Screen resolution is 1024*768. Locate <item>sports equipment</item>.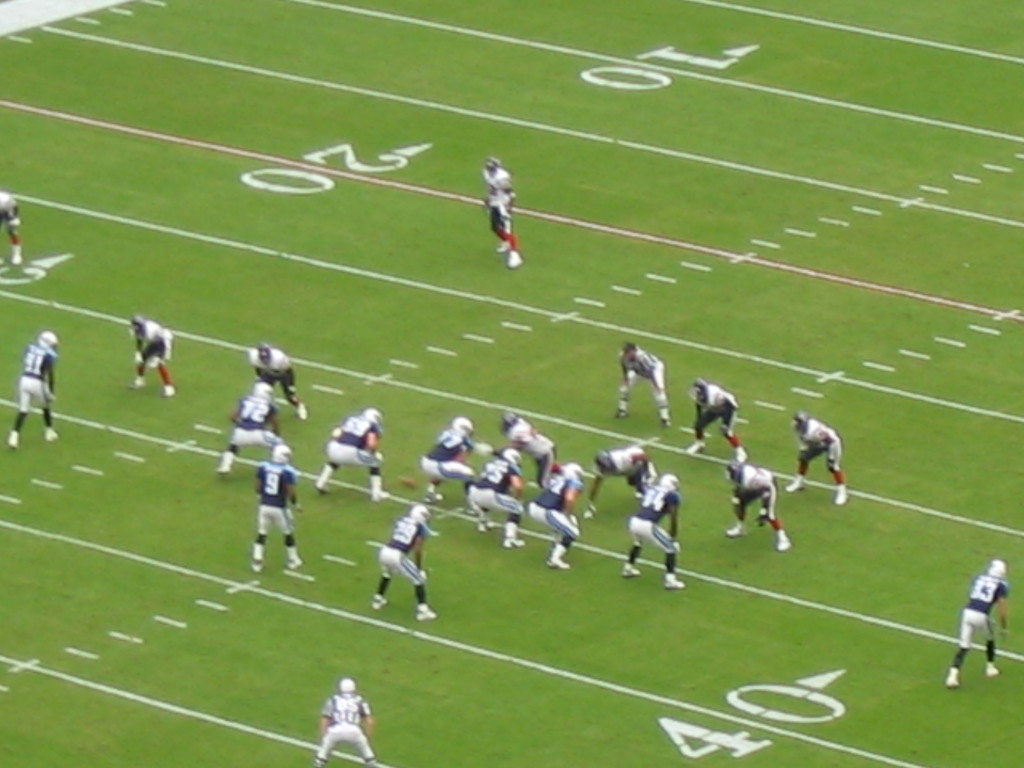
left=727, top=519, right=749, bottom=536.
